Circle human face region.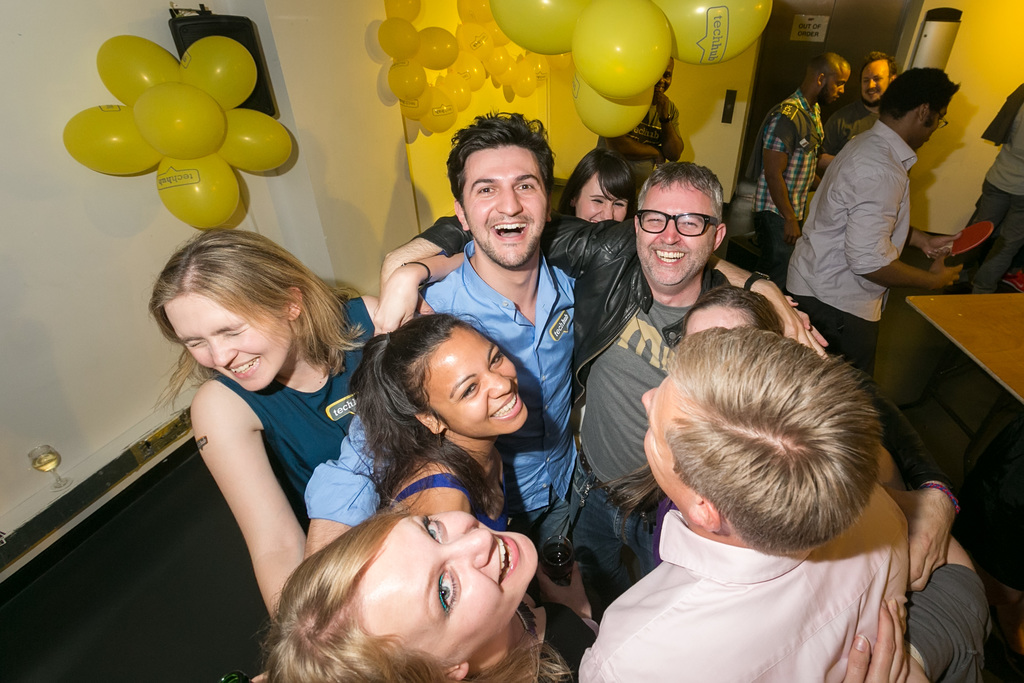
Region: (left=463, top=143, right=550, bottom=264).
